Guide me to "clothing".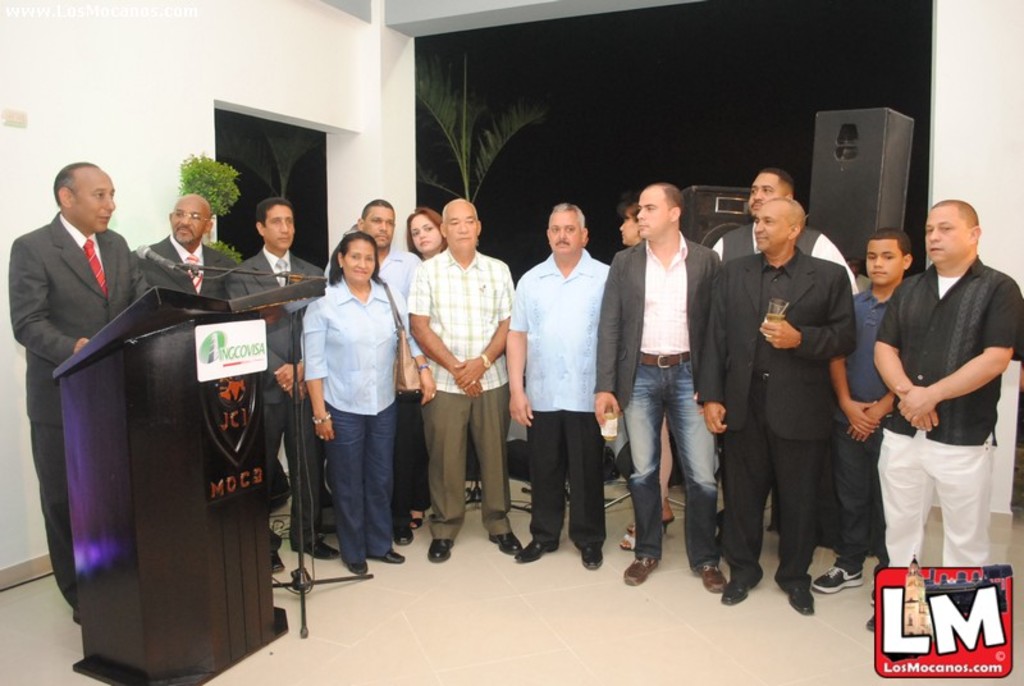
Guidance: {"left": 234, "top": 244, "right": 325, "bottom": 562}.
